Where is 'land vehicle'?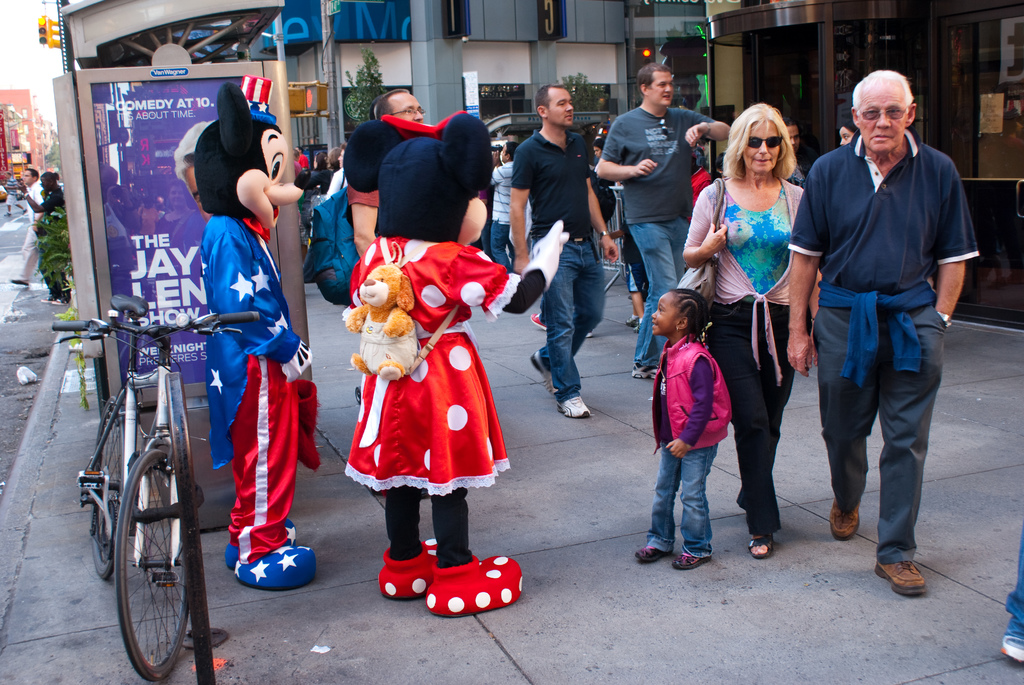
[left=71, top=290, right=292, bottom=674].
